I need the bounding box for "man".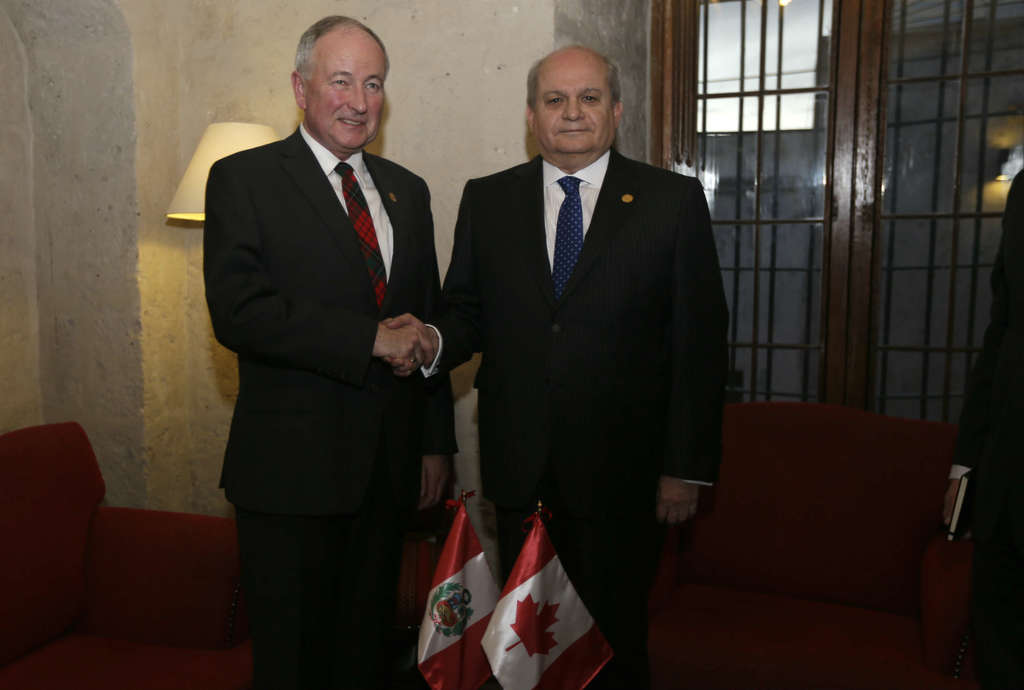
Here it is: [380,47,727,689].
